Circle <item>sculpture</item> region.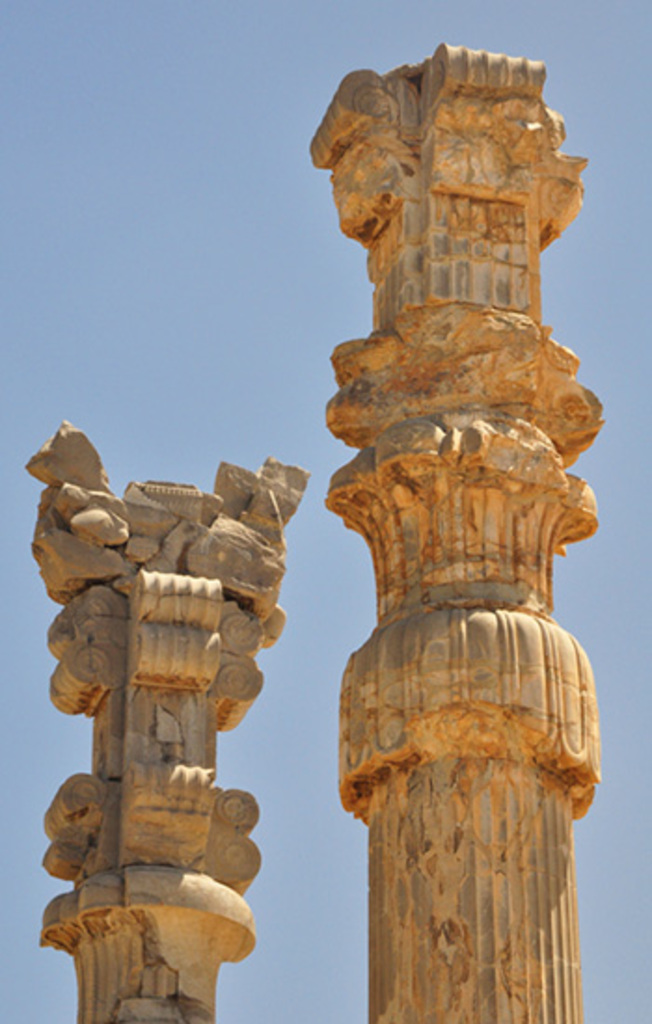
Region: [292, 20, 604, 976].
